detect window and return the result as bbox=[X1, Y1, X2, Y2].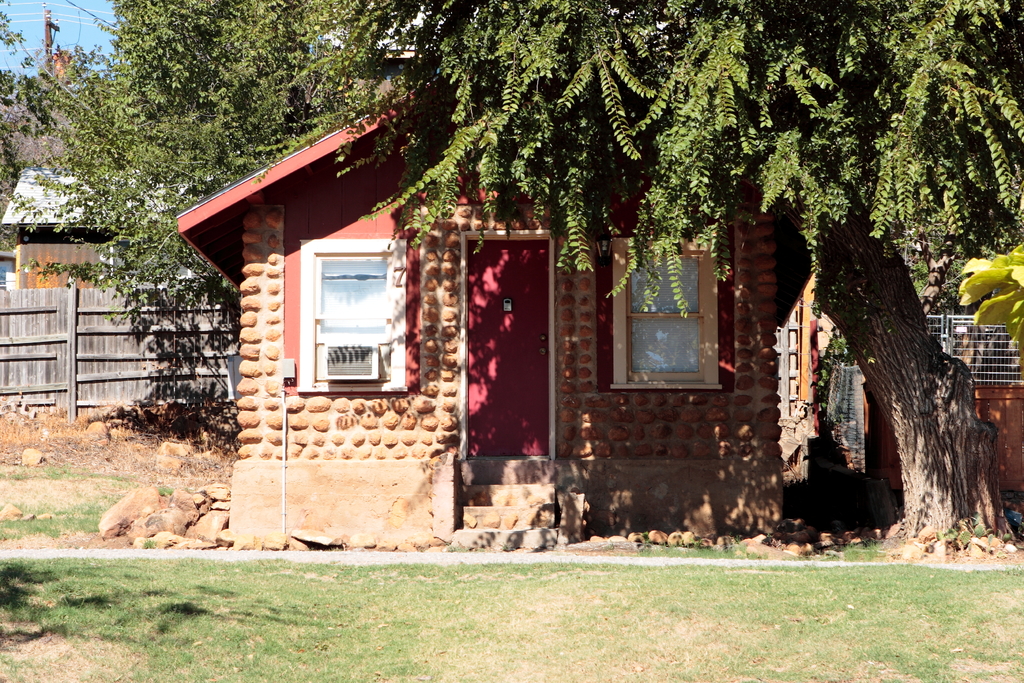
bbox=[302, 242, 404, 389].
